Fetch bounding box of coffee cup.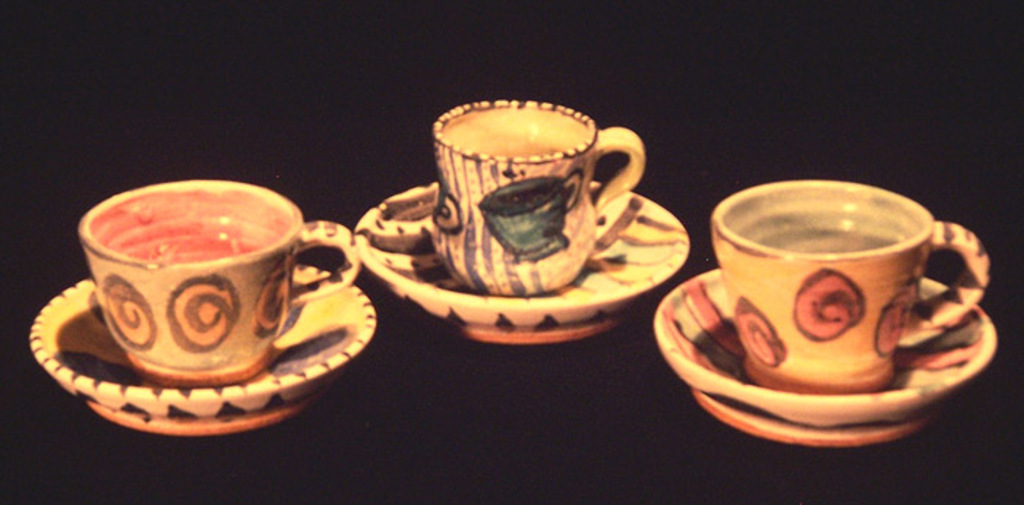
Bbox: <bbox>76, 176, 363, 389</bbox>.
